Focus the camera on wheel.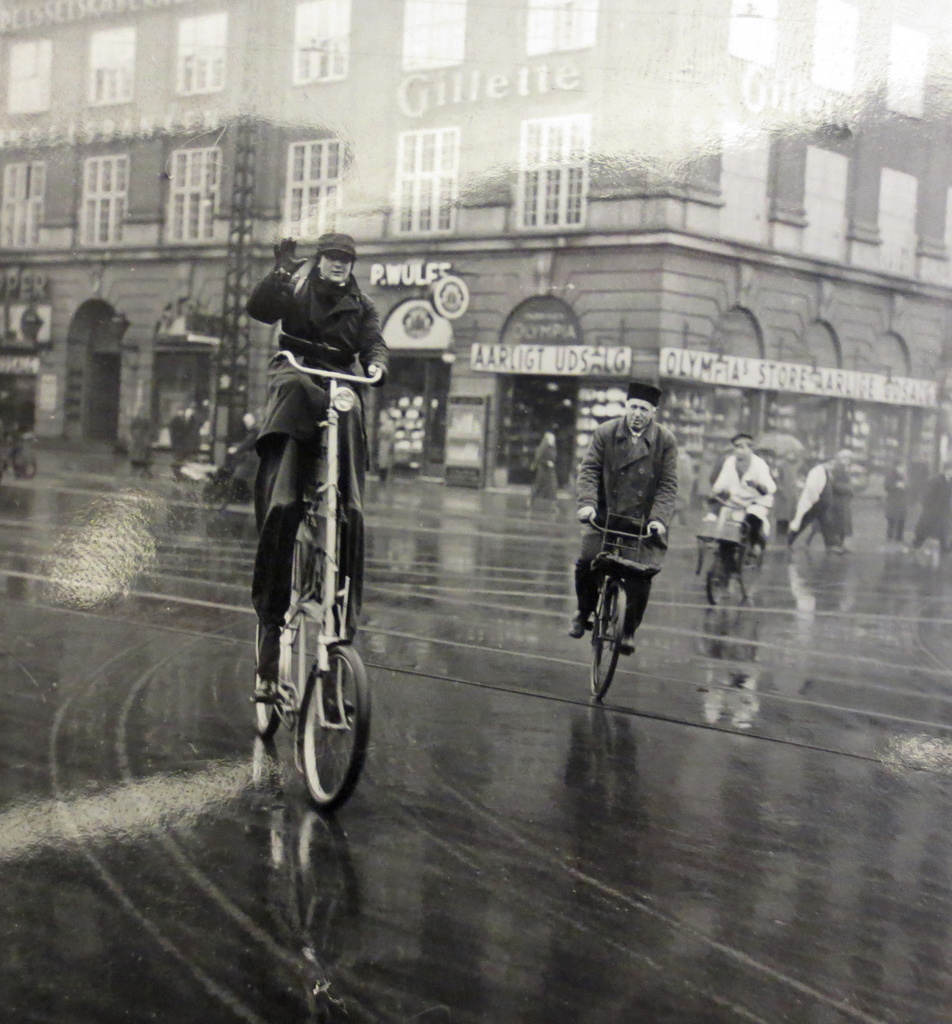
Focus region: bbox=[703, 560, 726, 604].
